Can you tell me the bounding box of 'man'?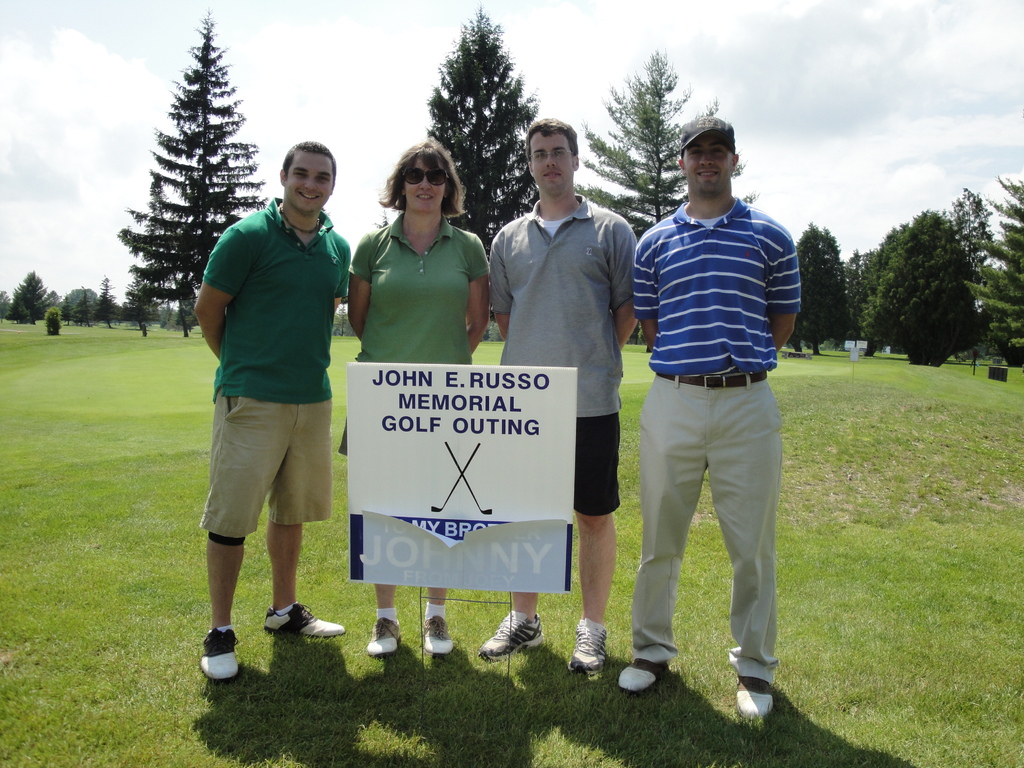
(x1=474, y1=120, x2=642, y2=675).
